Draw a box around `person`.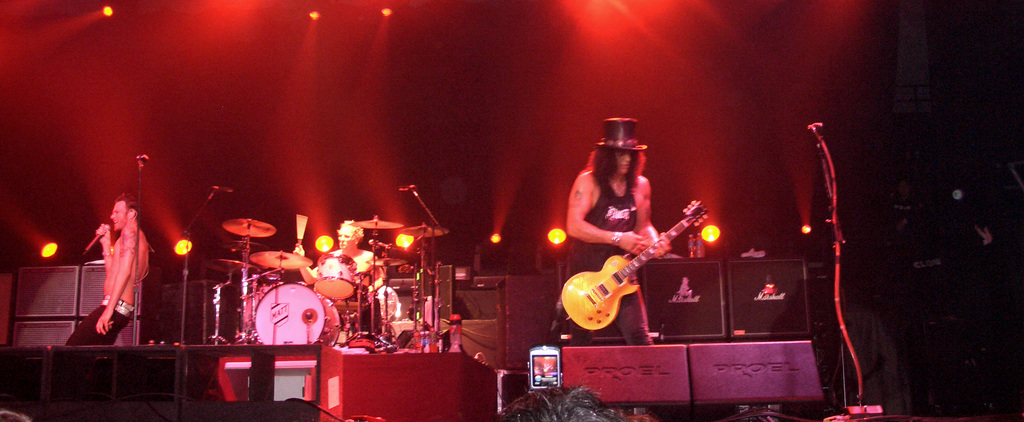
{"left": 565, "top": 119, "right": 668, "bottom": 346}.
